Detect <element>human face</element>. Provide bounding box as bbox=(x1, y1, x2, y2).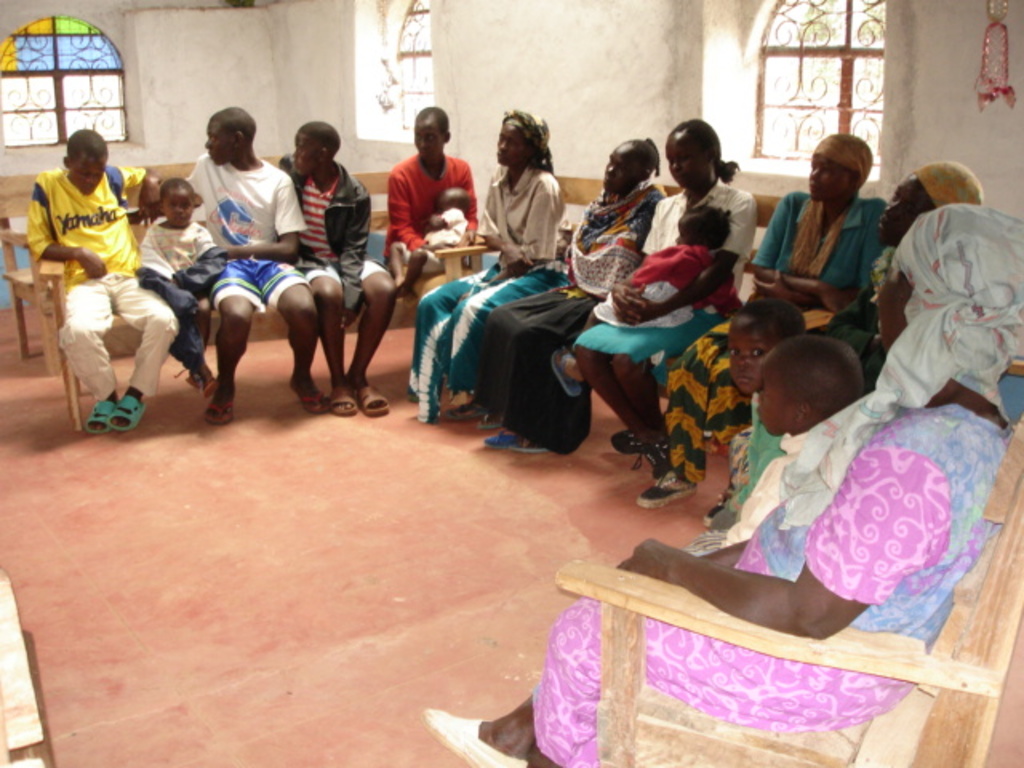
bbox=(882, 173, 930, 245).
